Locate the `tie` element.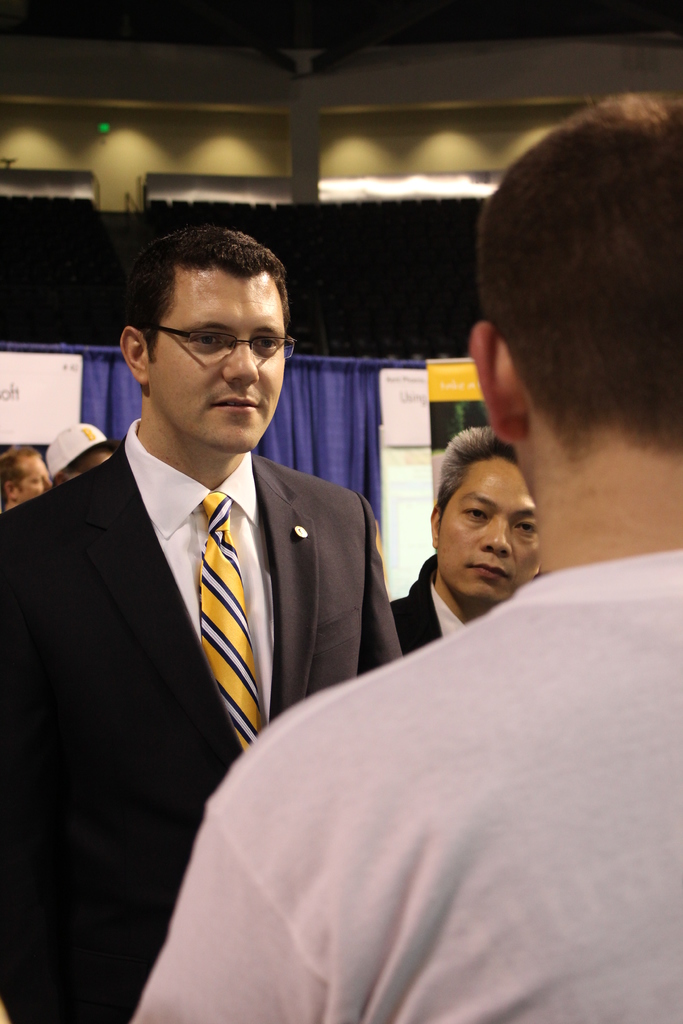
Element bbox: (x1=195, y1=487, x2=265, y2=760).
